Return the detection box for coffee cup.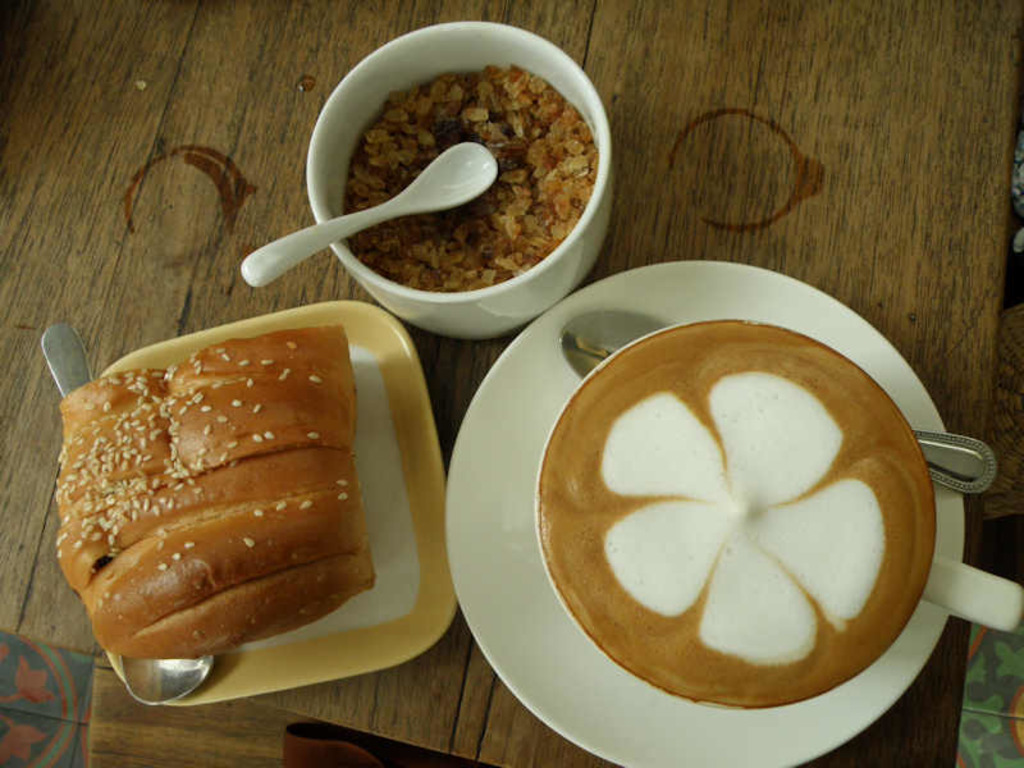
bbox(534, 317, 1020, 708).
